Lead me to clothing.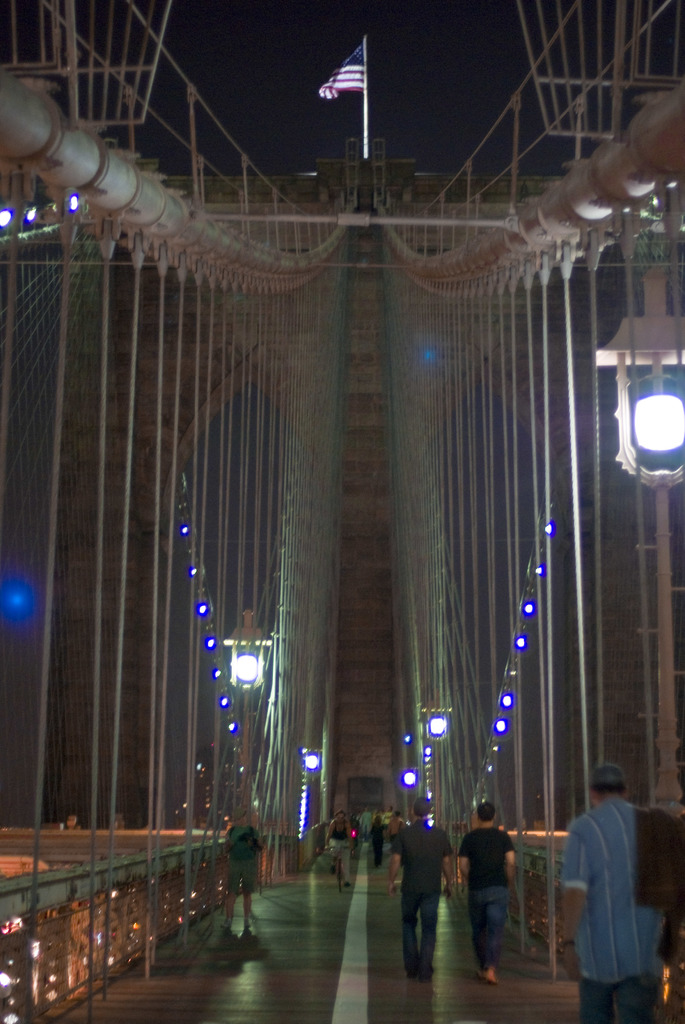
Lead to left=568, top=771, right=670, bottom=1008.
